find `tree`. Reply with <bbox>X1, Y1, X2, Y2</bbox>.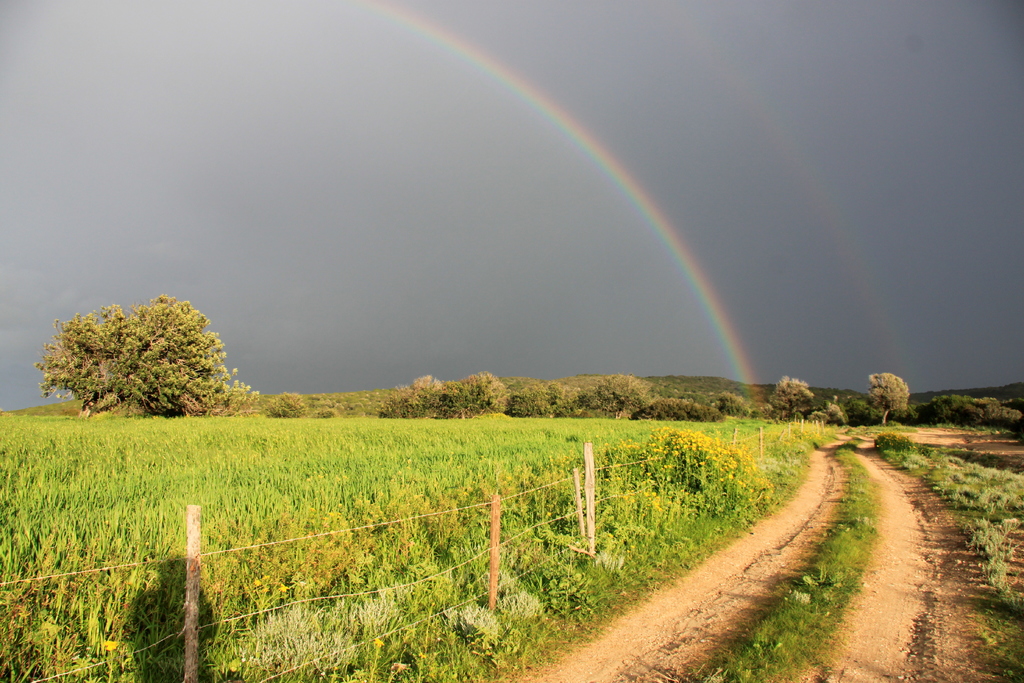
<bbox>378, 386, 425, 420</bbox>.
